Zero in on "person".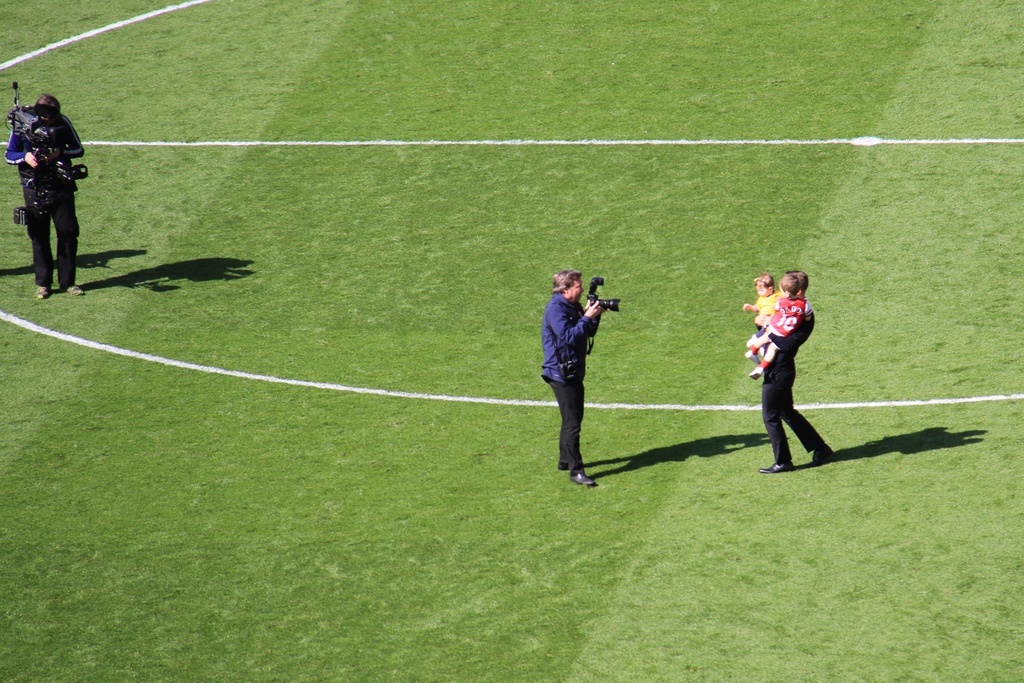
Zeroed in: 534, 269, 605, 486.
